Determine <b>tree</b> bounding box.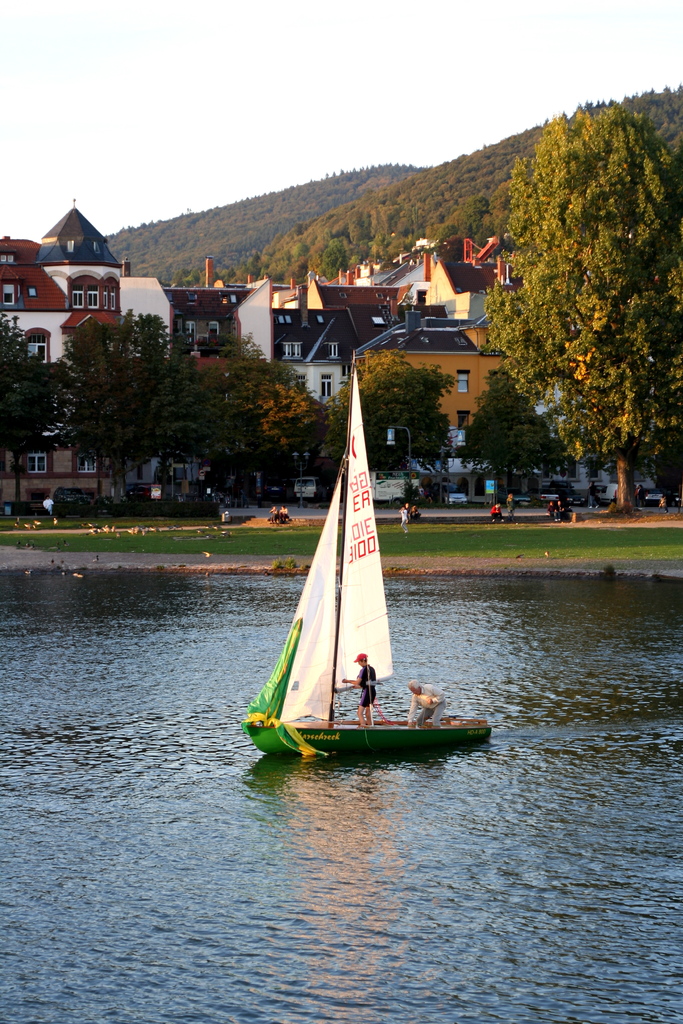
Determined: (493, 81, 662, 502).
